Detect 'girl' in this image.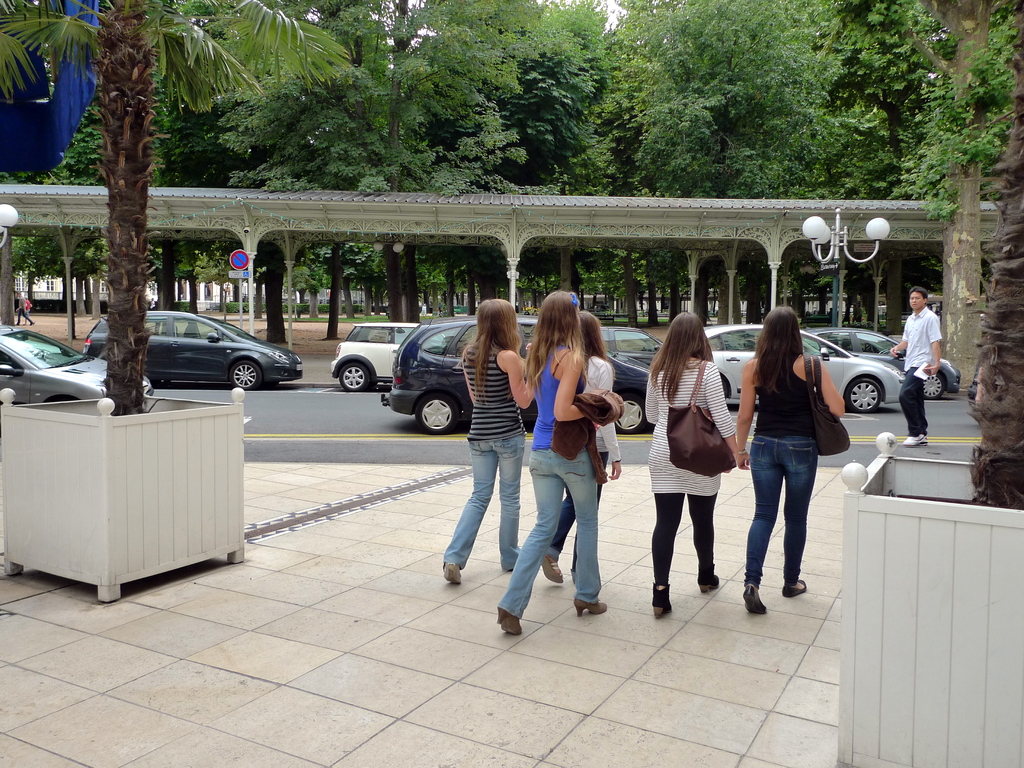
Detection: {"x1": 726, "y1": 300, "x2": 847, "y2": 625}.
